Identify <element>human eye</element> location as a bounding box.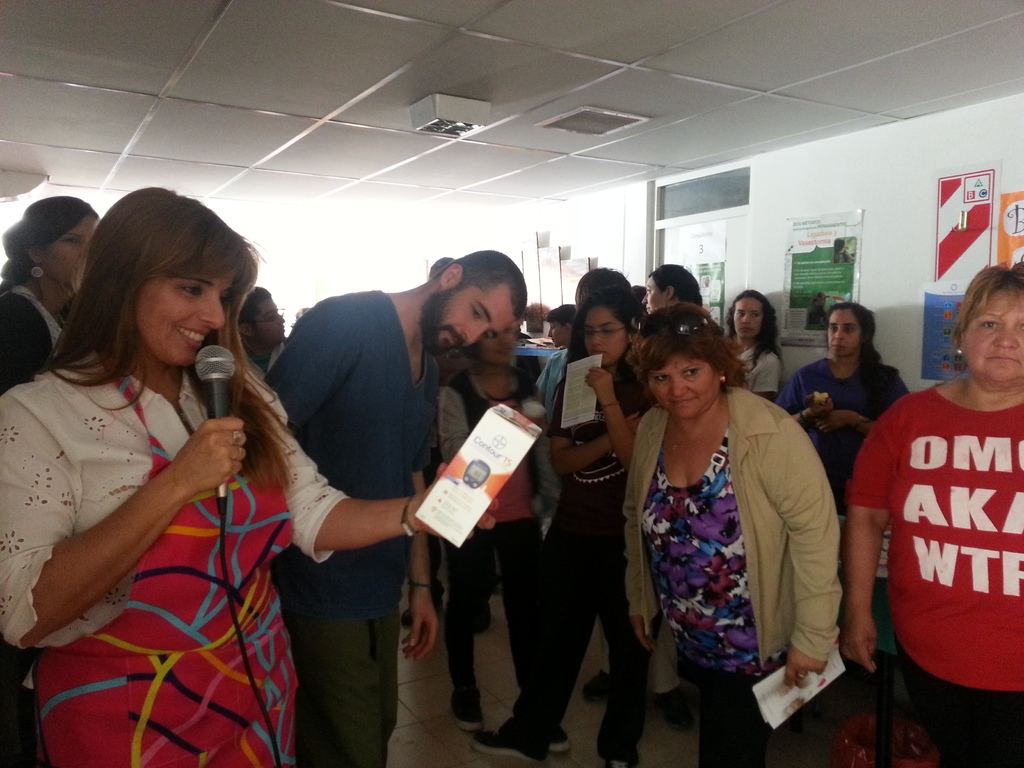
[977,320,998,333].
